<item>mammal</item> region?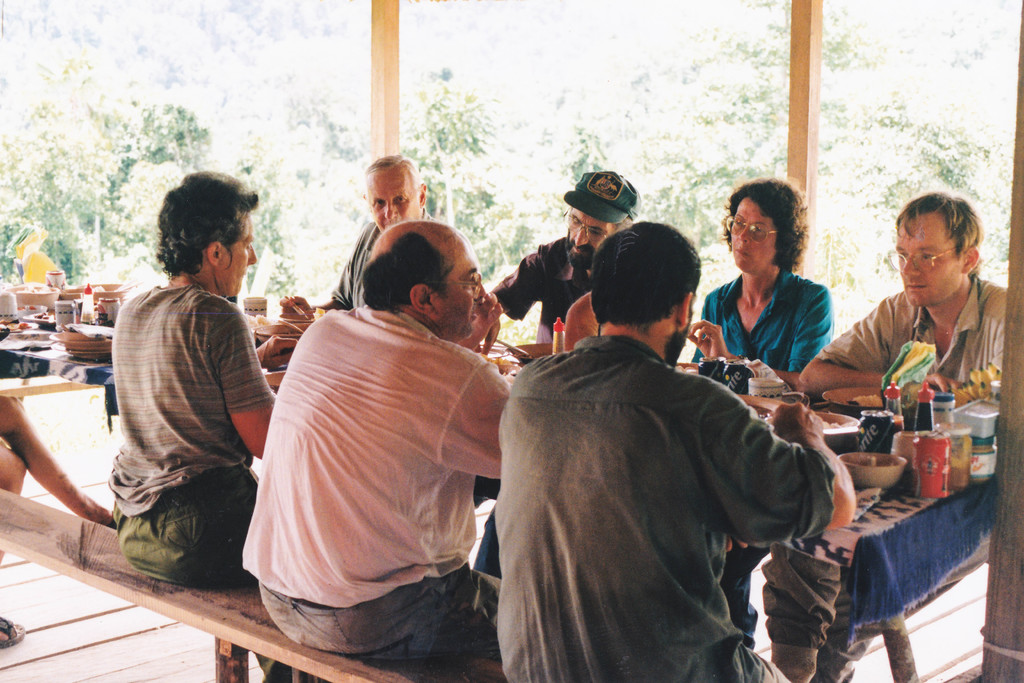
x1=0 y1=398 x2=121 y2=646
